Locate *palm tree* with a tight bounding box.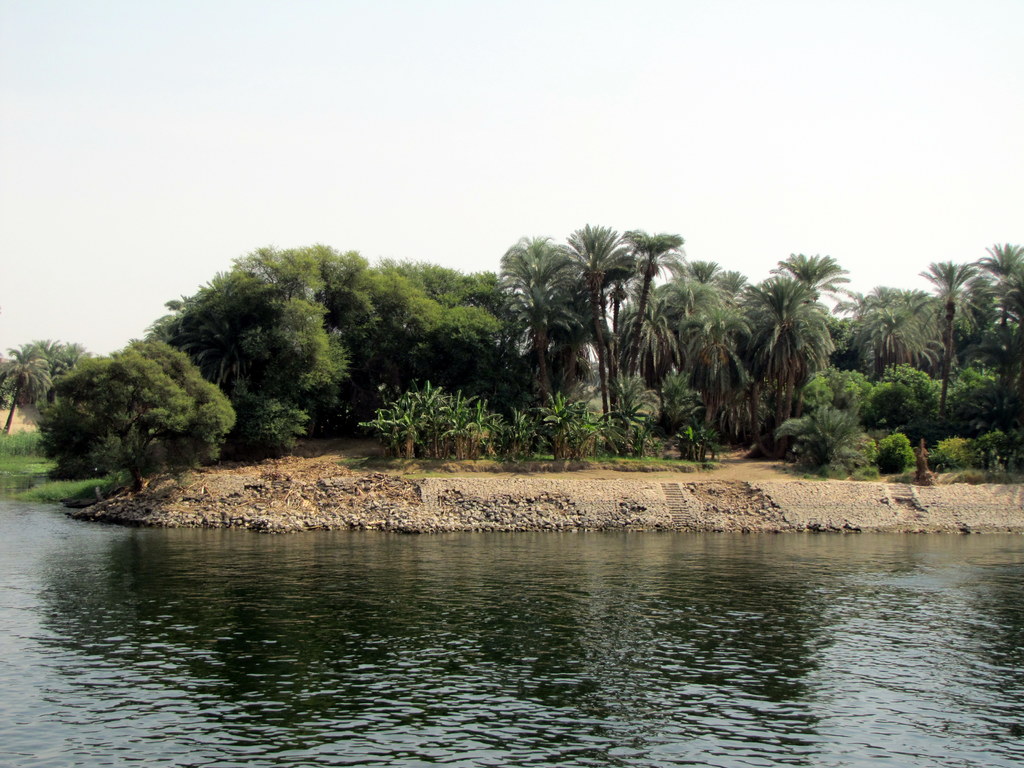
{"x1": 2, "y1": 342, "x2": 50, "y2": 431}.
